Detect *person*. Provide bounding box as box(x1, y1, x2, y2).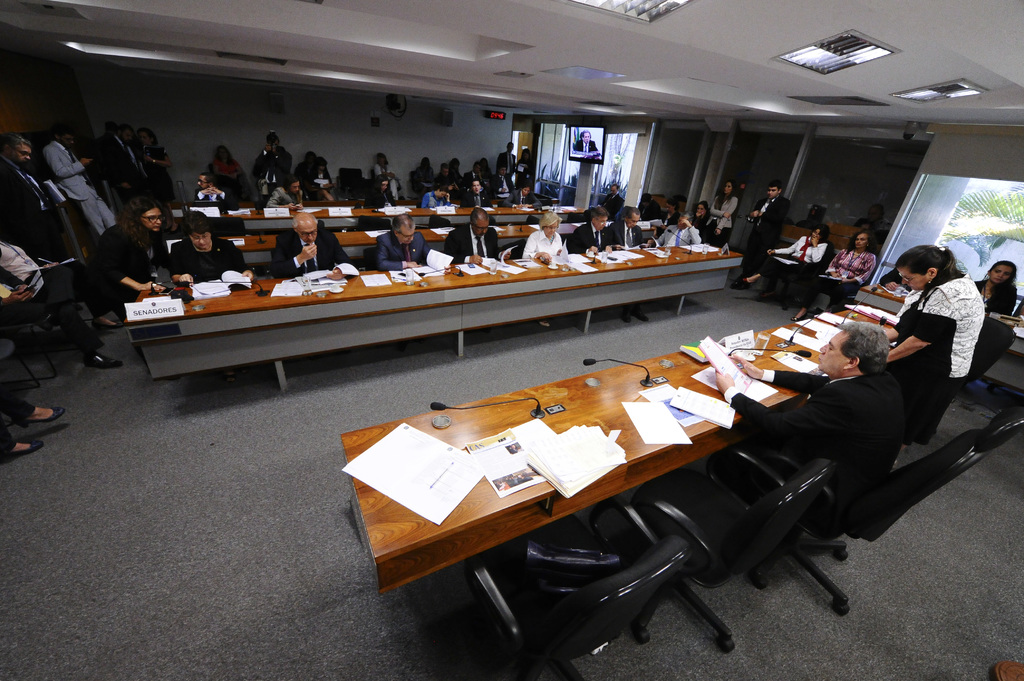
box(255, 132, 289, 204).
